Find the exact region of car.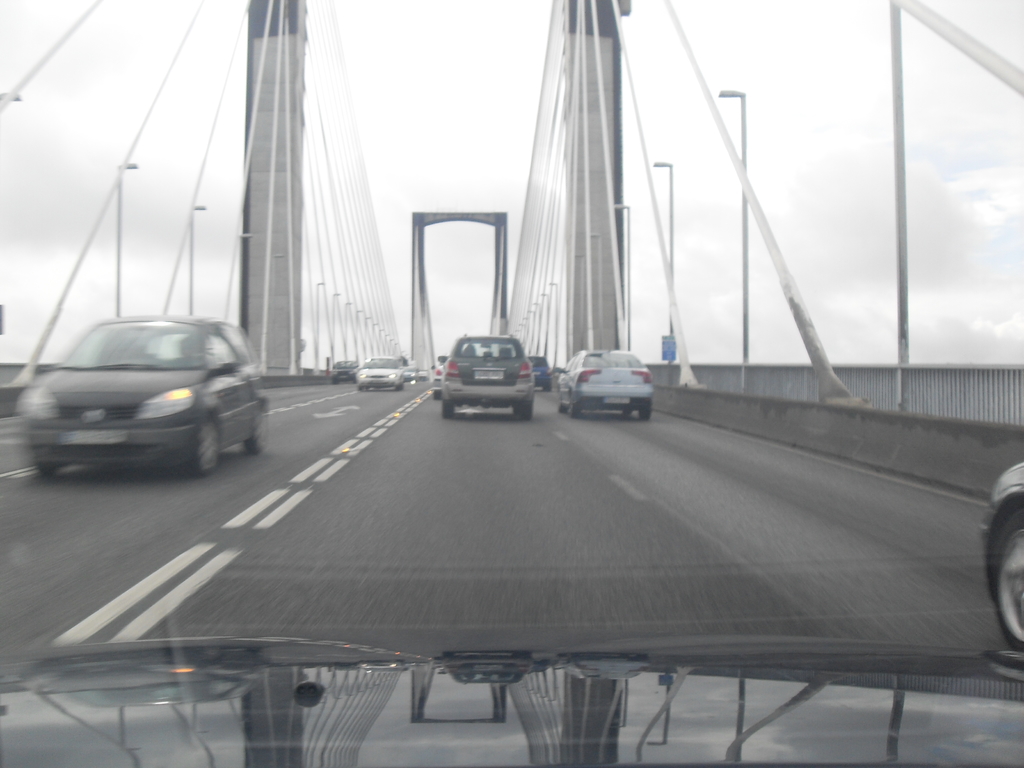
Exact region: box(440, 337, 527, 417).
